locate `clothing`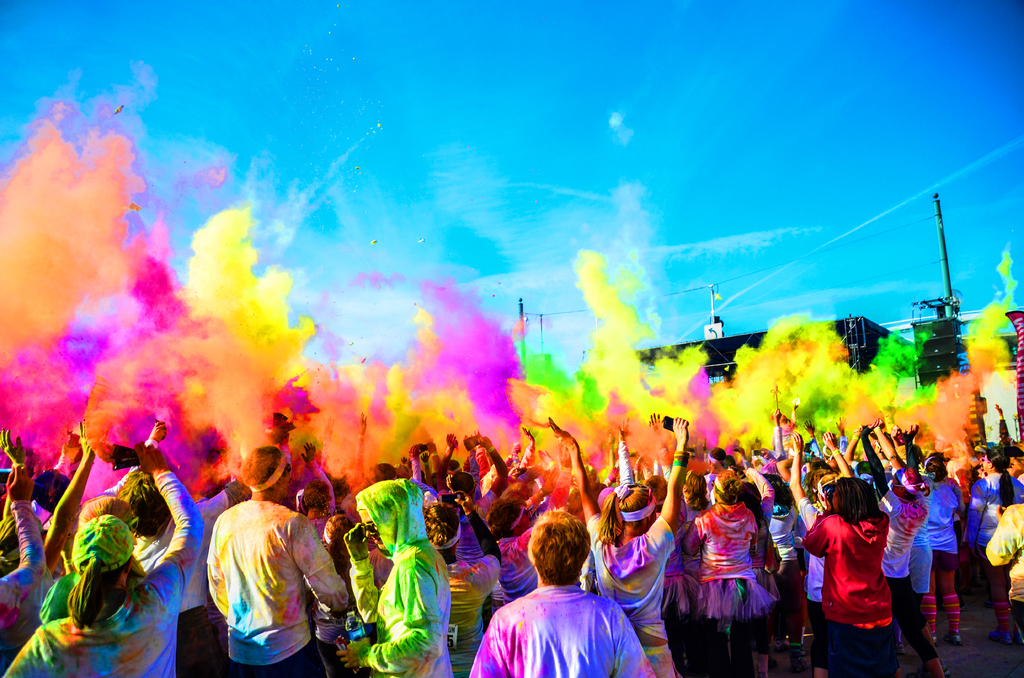
box(987, 506, 1023, 609)
